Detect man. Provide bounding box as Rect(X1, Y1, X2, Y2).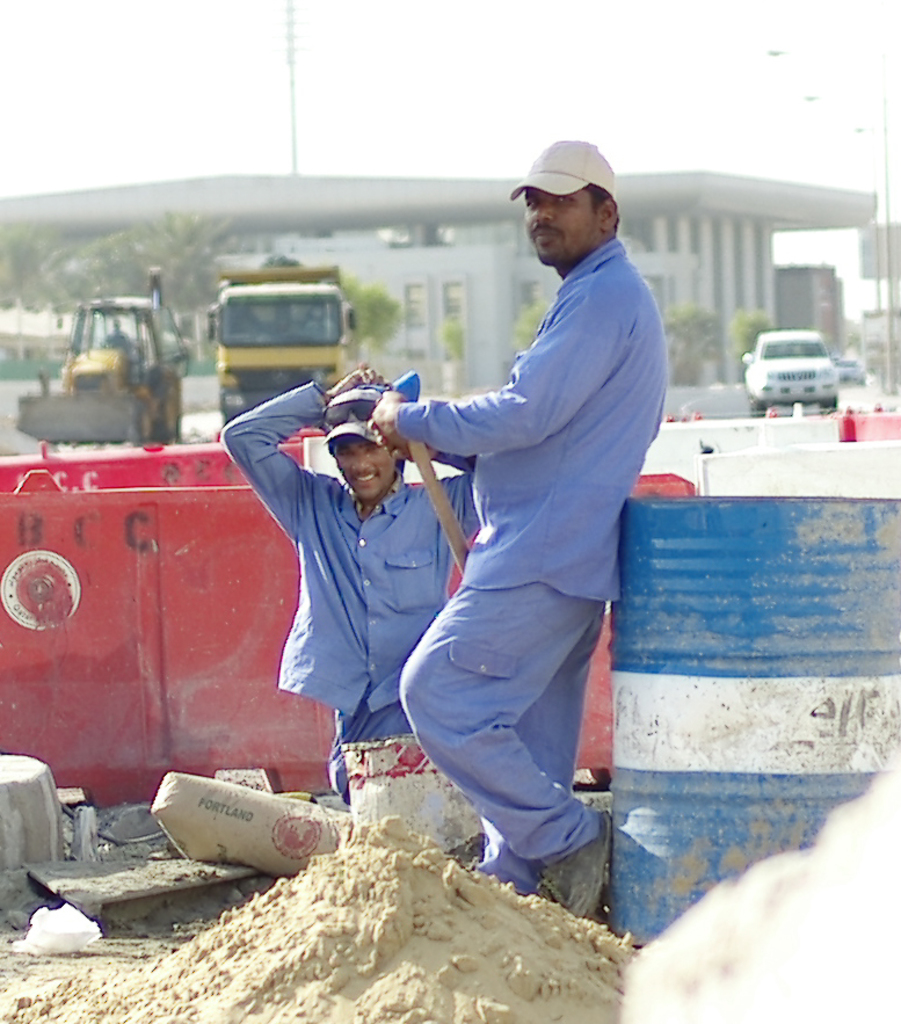
Rect(230, 368, 491, 850).
